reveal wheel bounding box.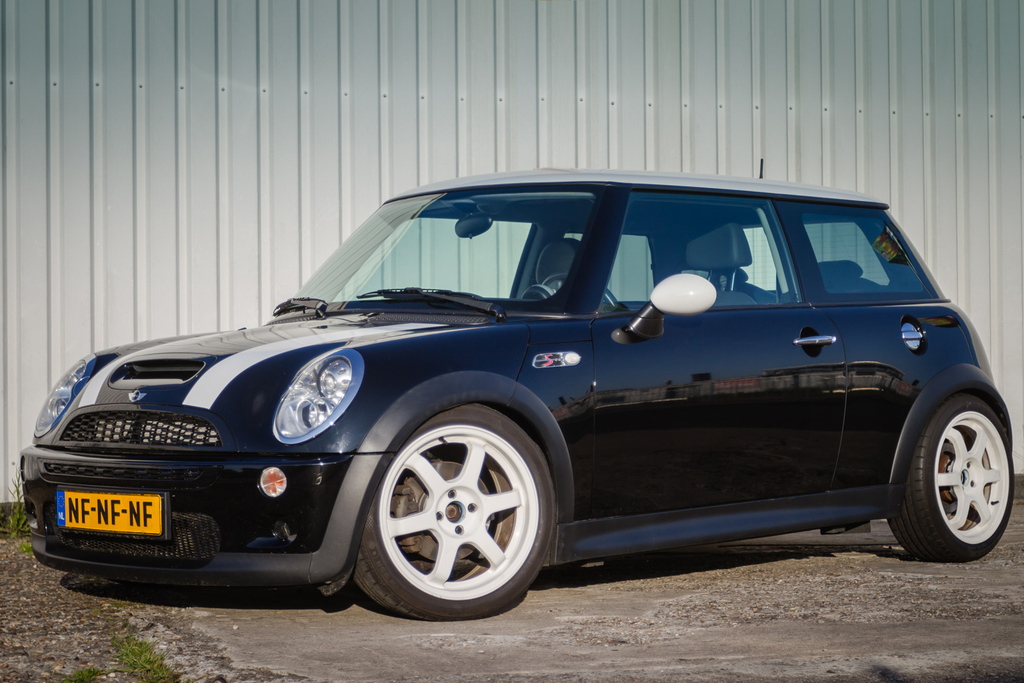
Revealed: (x1=886, y1=394, x2=1023, y2=556).
